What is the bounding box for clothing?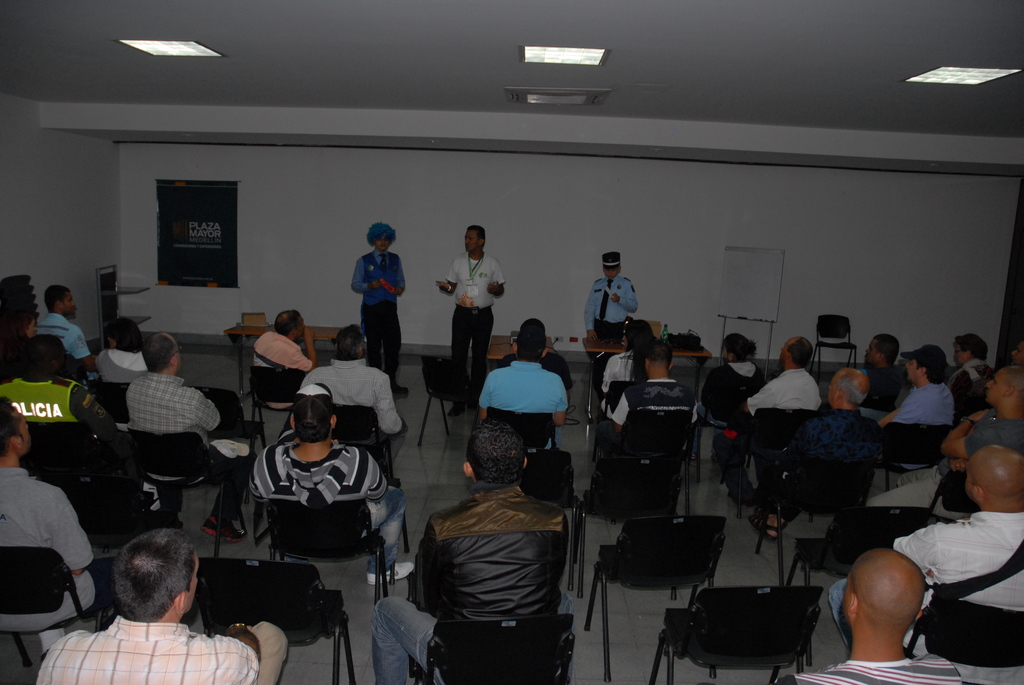
x1=120 y1=371 x2=257 y2=527.
